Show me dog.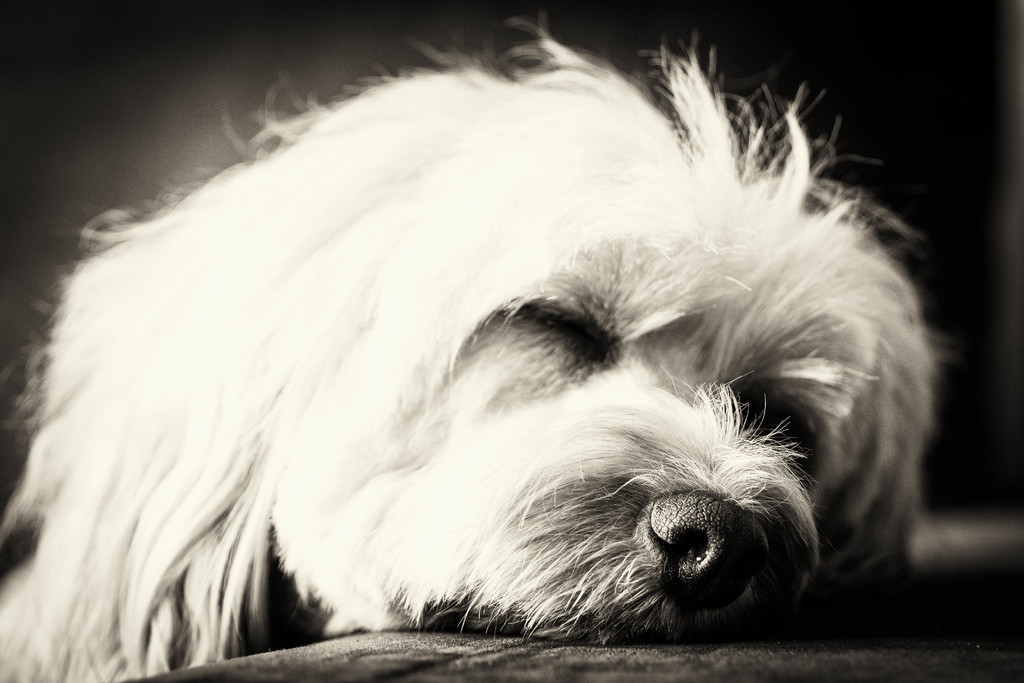
dog is here: [left=0, top=13, right=967, bottom=682].
